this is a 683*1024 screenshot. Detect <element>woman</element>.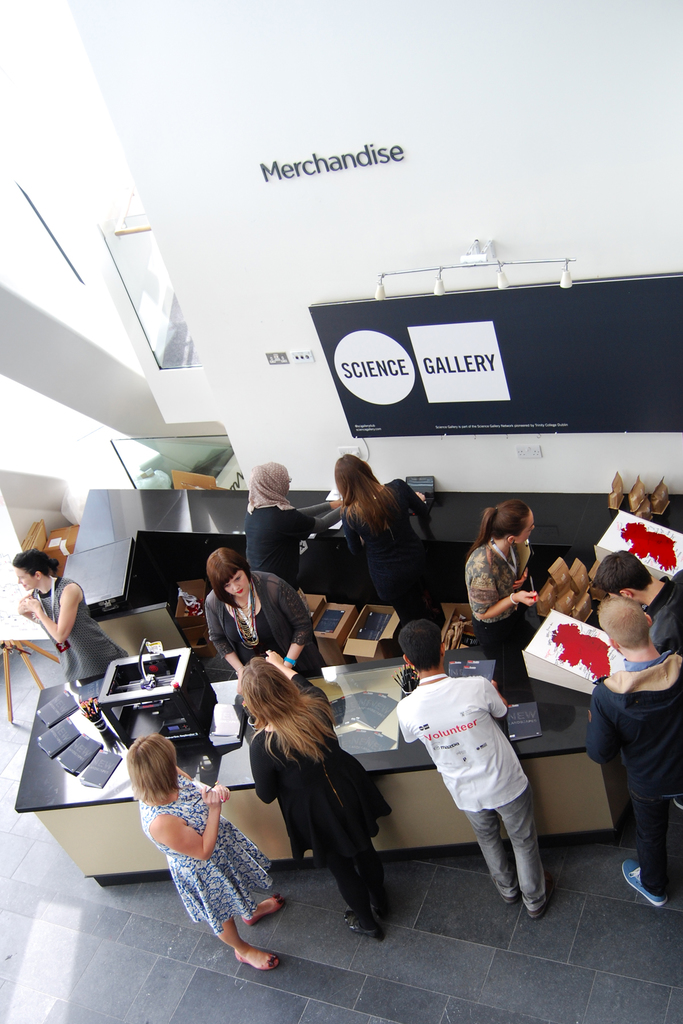
234:449:346:588.
